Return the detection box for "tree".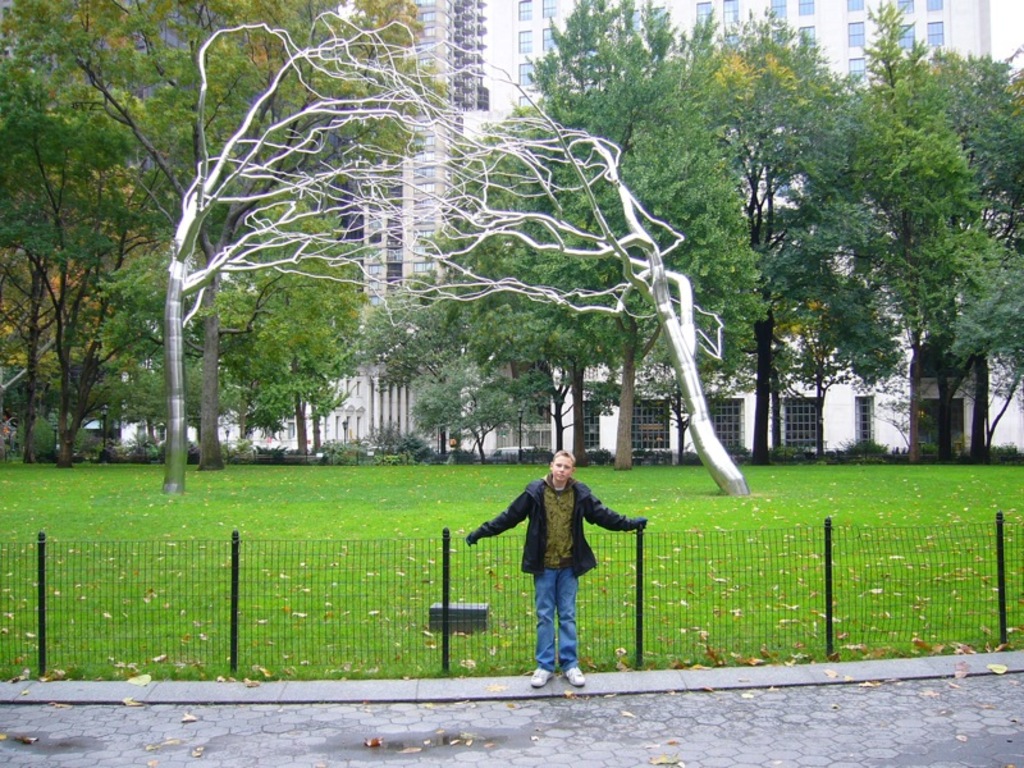
rect(166, 6, 449, 494).
